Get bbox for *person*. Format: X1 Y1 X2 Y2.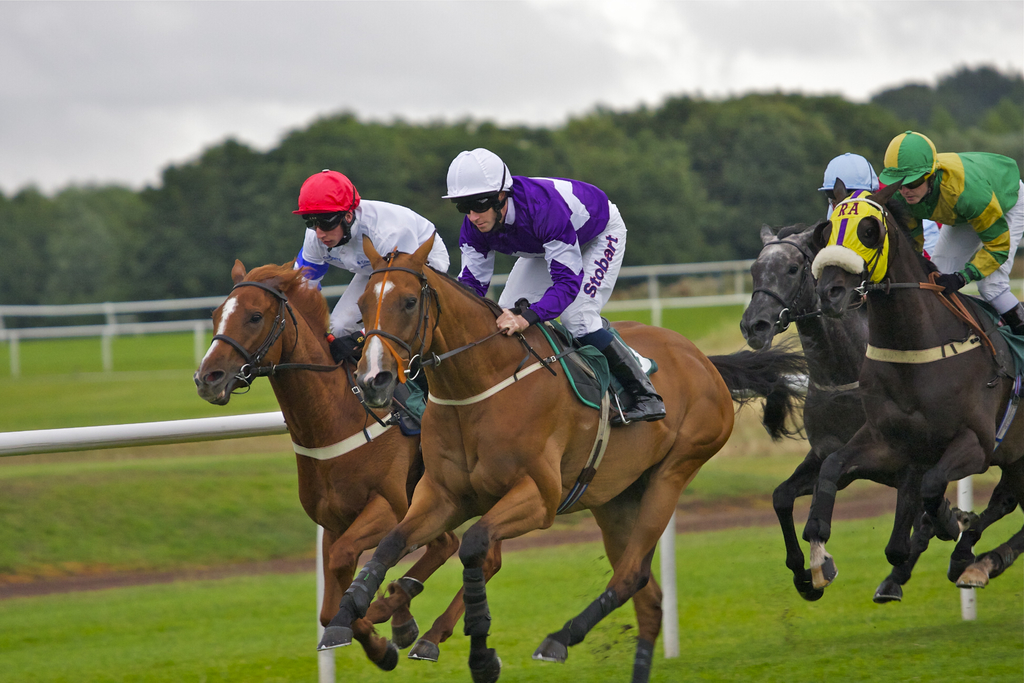
419 152 638 366.
